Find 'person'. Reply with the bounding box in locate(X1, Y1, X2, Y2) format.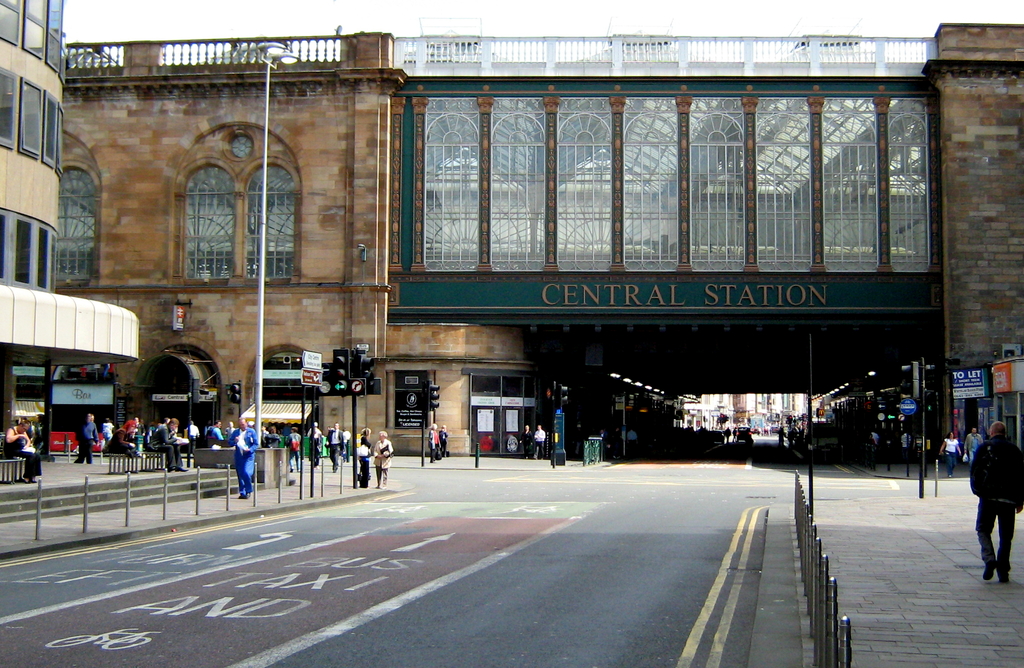
locate(148, 416, 189, 469).
